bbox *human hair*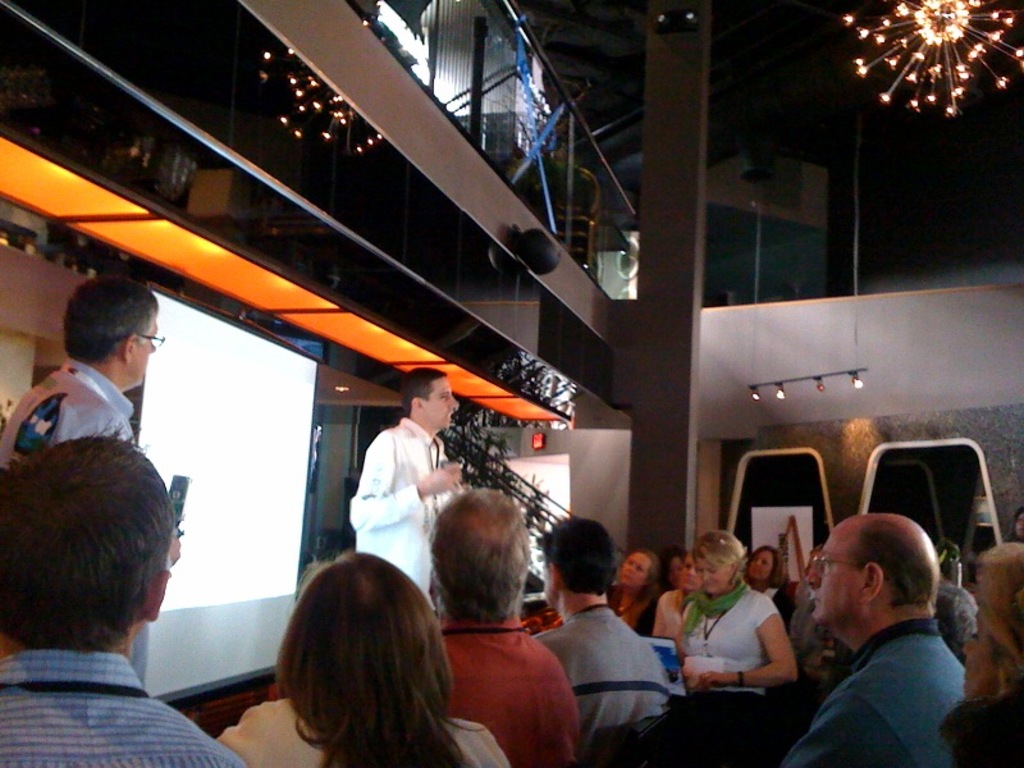
select_region(977, 536, 1023, 696)
